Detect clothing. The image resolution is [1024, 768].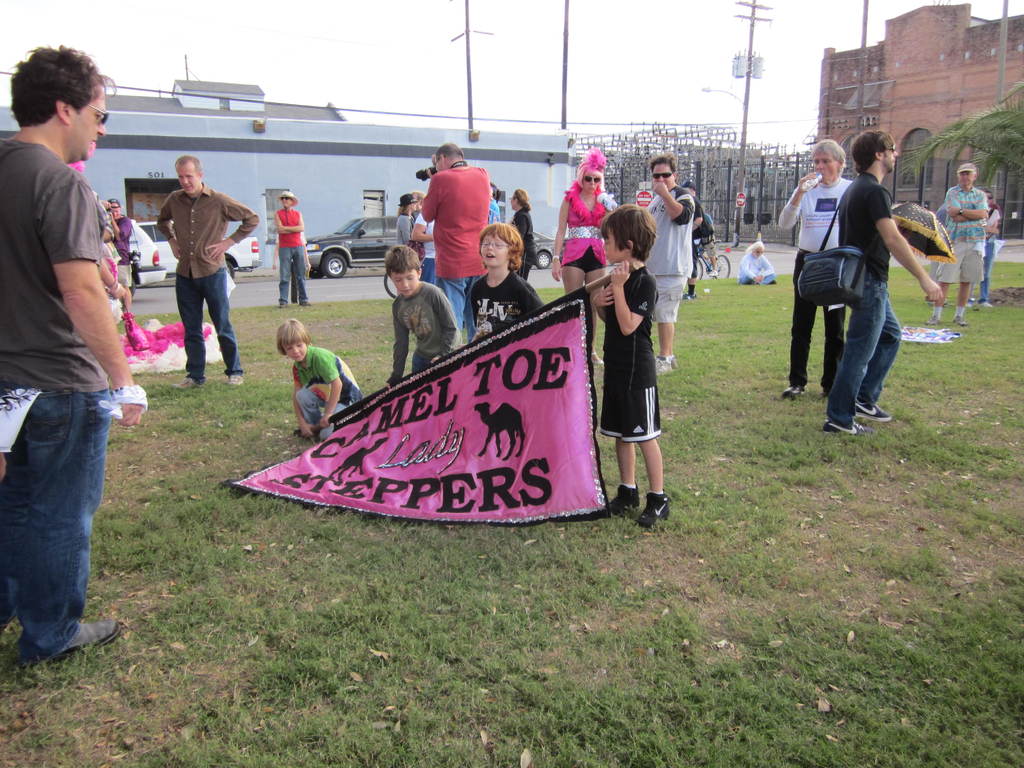
{"x1": 977, "y1": 200, "x2": 1003, "y2": 300}.
